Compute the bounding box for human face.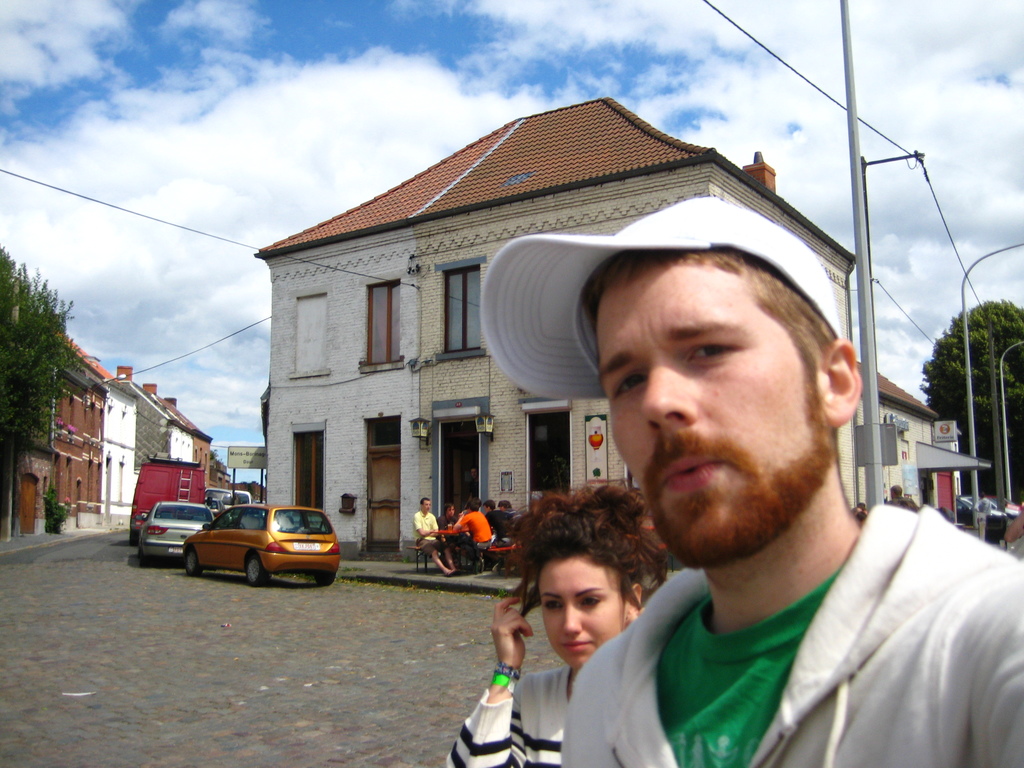
x1=537 y1=563 x2=619 y2=664.
